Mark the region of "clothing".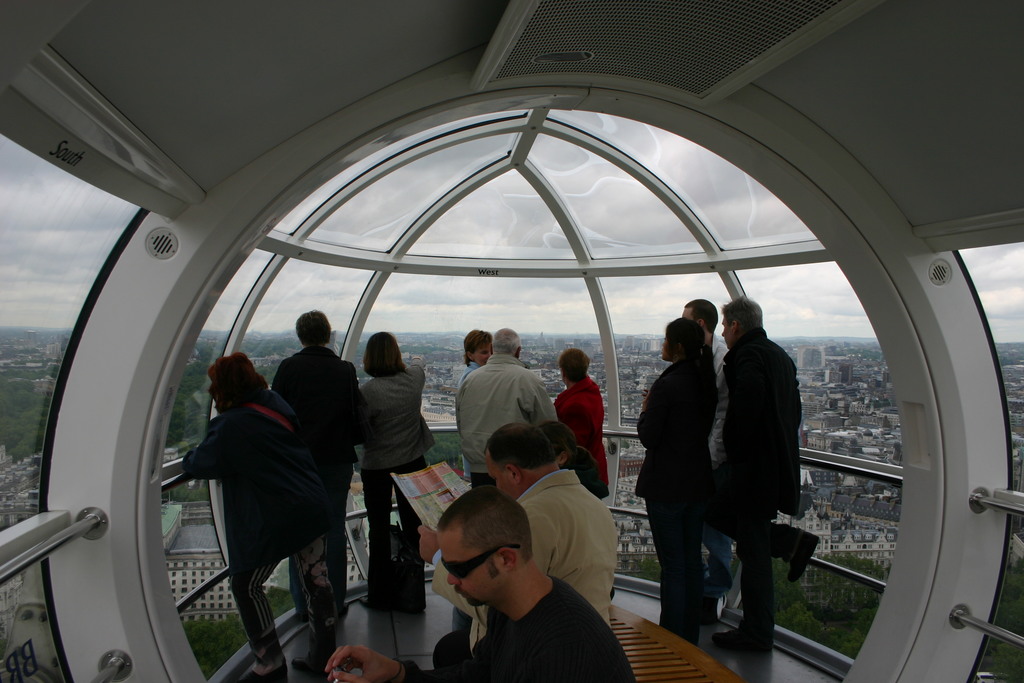
Region: [left=455, top=350, right=552, bottom=479].
